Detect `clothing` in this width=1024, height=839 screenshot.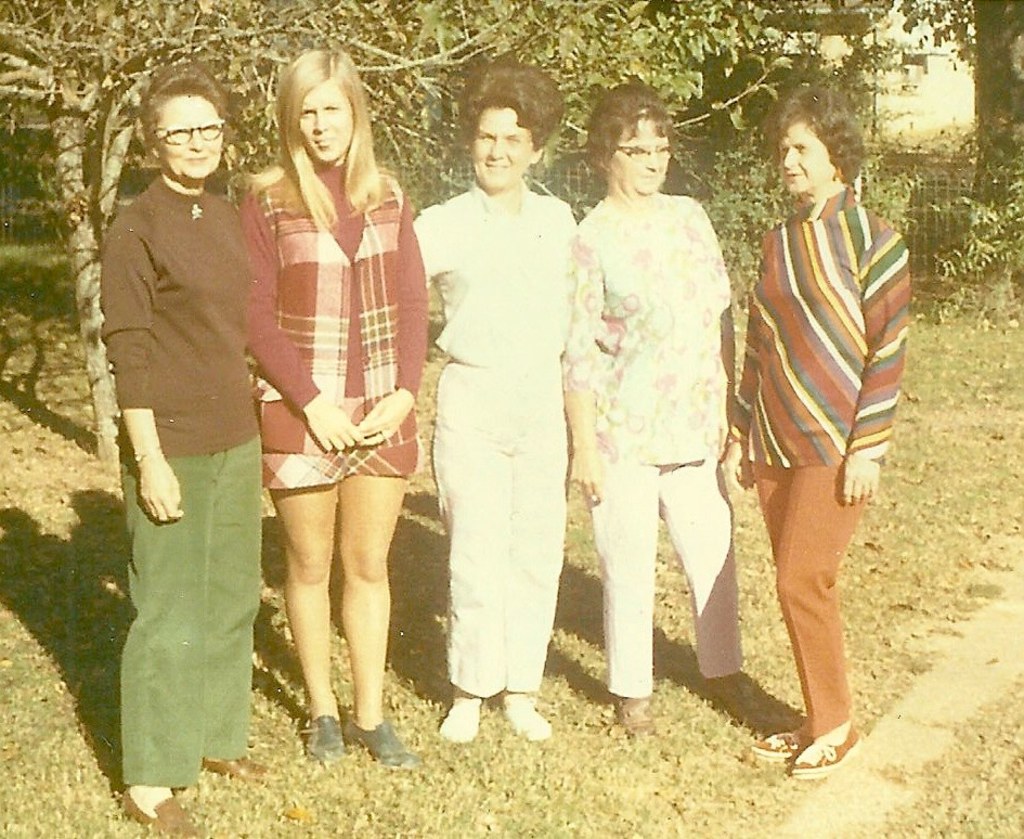
Detection: {"left": 746, "top": 190, "right": 915, "bottom": 741}.
